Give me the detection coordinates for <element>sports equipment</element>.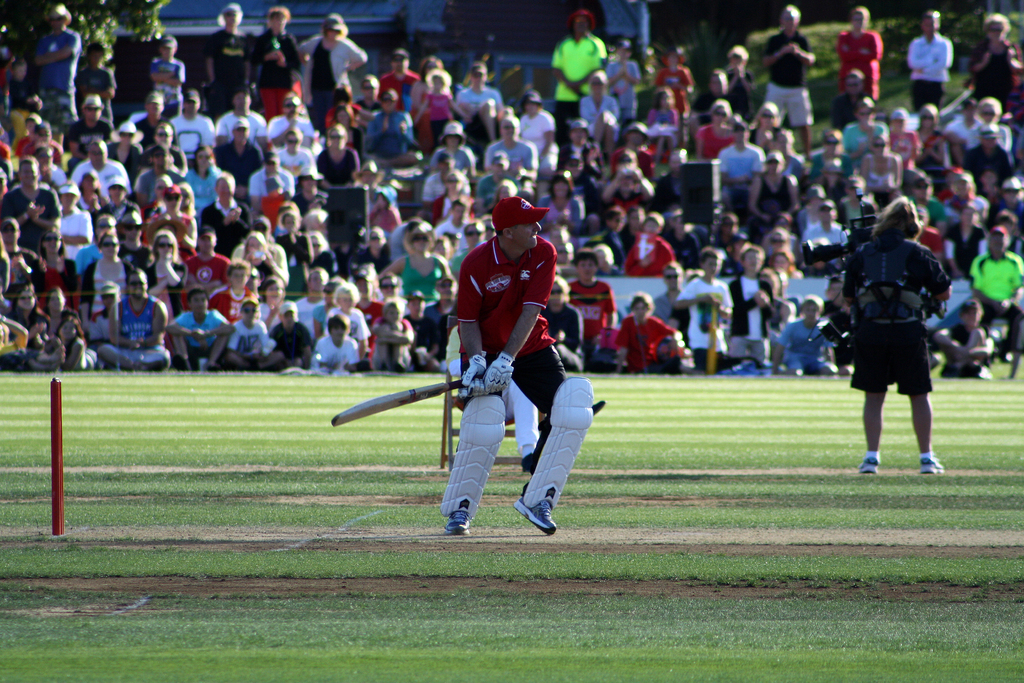
box=[520, 373, 596, 507].
